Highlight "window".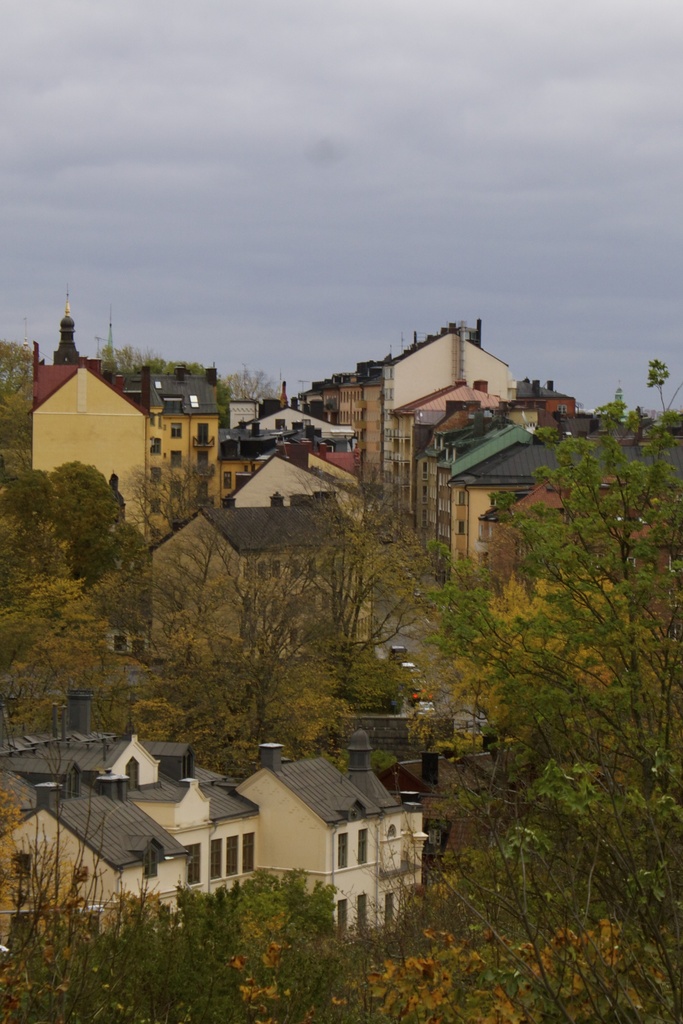
Highlighted region: left=385, top=892, right=395, bottom=929.
